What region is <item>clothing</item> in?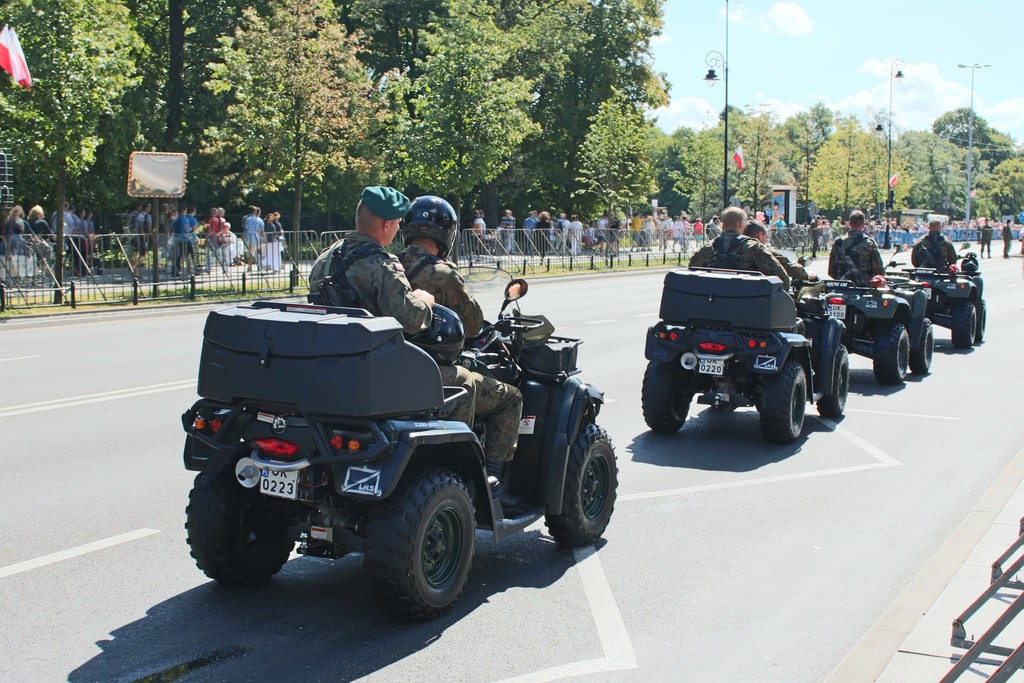
(left=819, top=223, right=833, bottom=240).
